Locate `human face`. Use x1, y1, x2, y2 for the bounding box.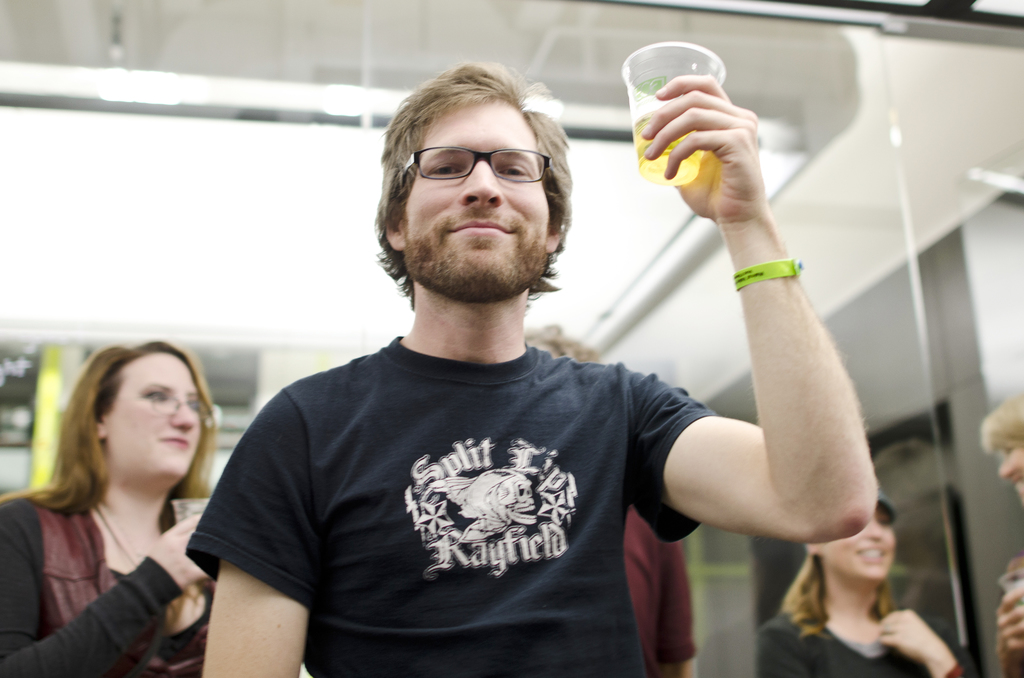
102, 354, 202, 475.
